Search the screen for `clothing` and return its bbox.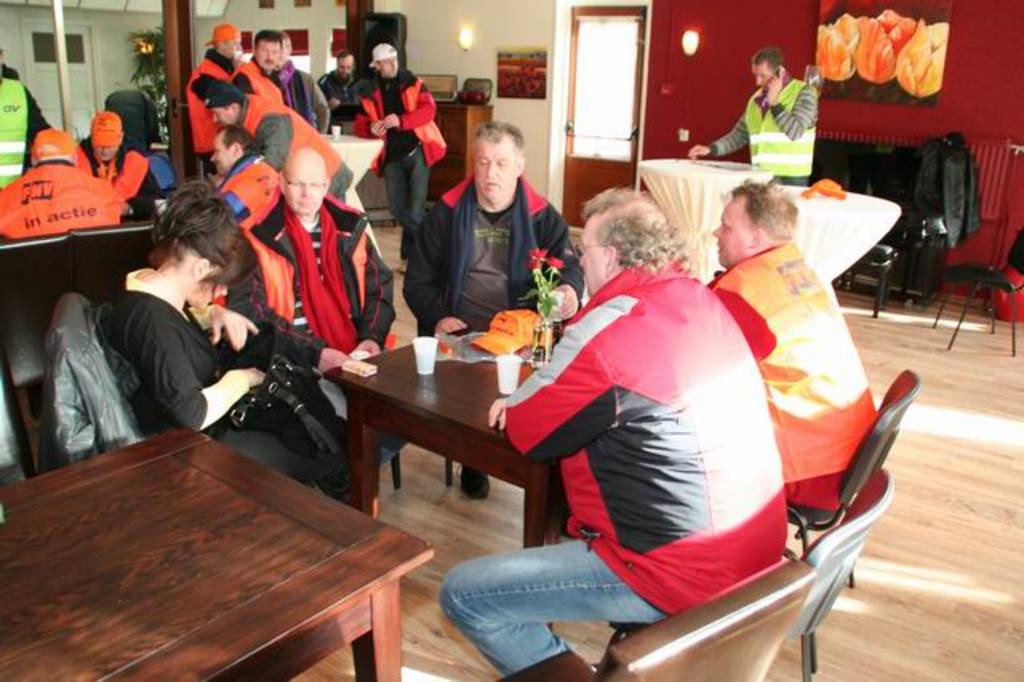
Found: <bbox>424, 147, 574, 320</bbox>.
